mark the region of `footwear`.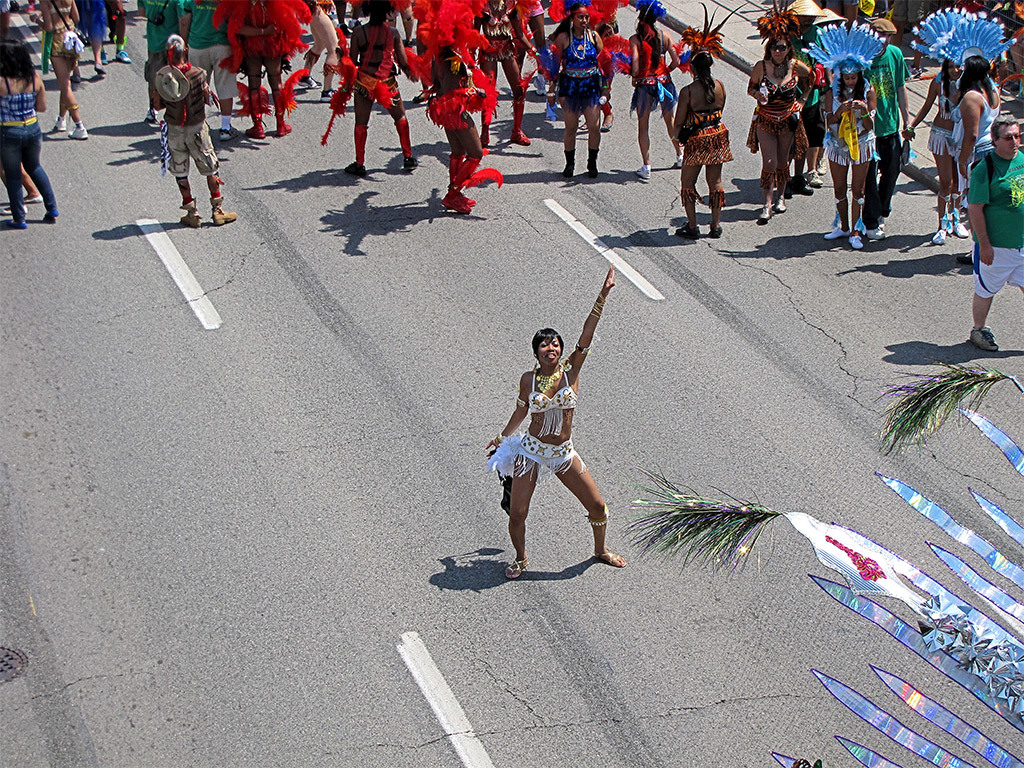
Region: [x1=816, y1=155, x2=828, y2=177].
